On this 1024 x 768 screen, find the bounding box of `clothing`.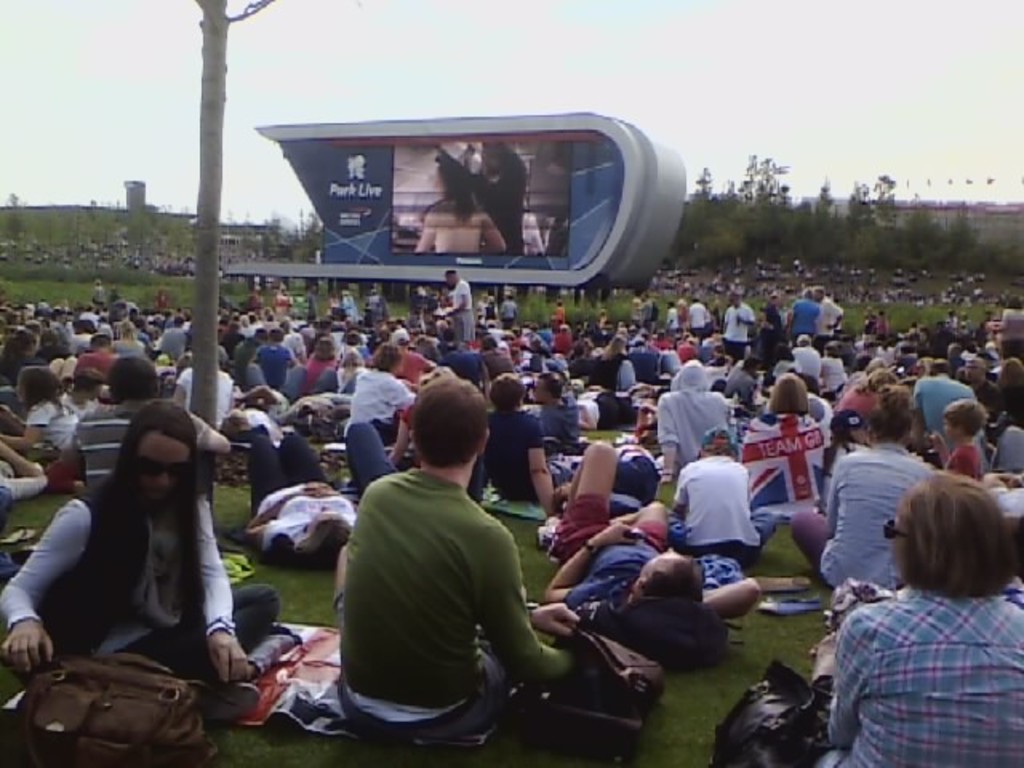
Bounding box: (662,309,683,336).
